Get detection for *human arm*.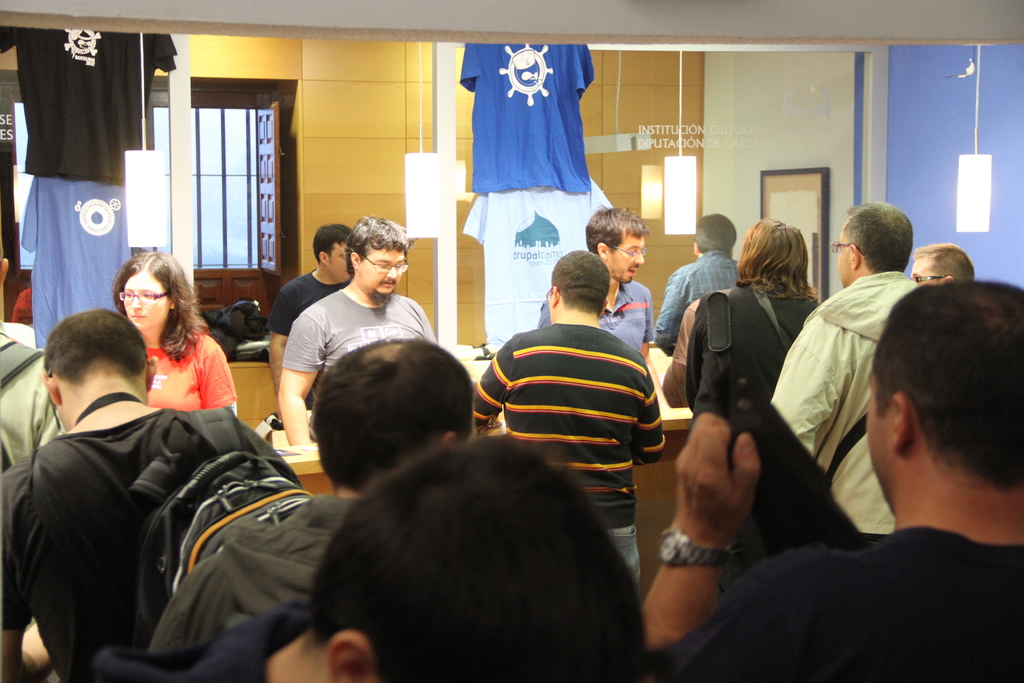
Detection: l=0, t=457, r=58, b=682.
